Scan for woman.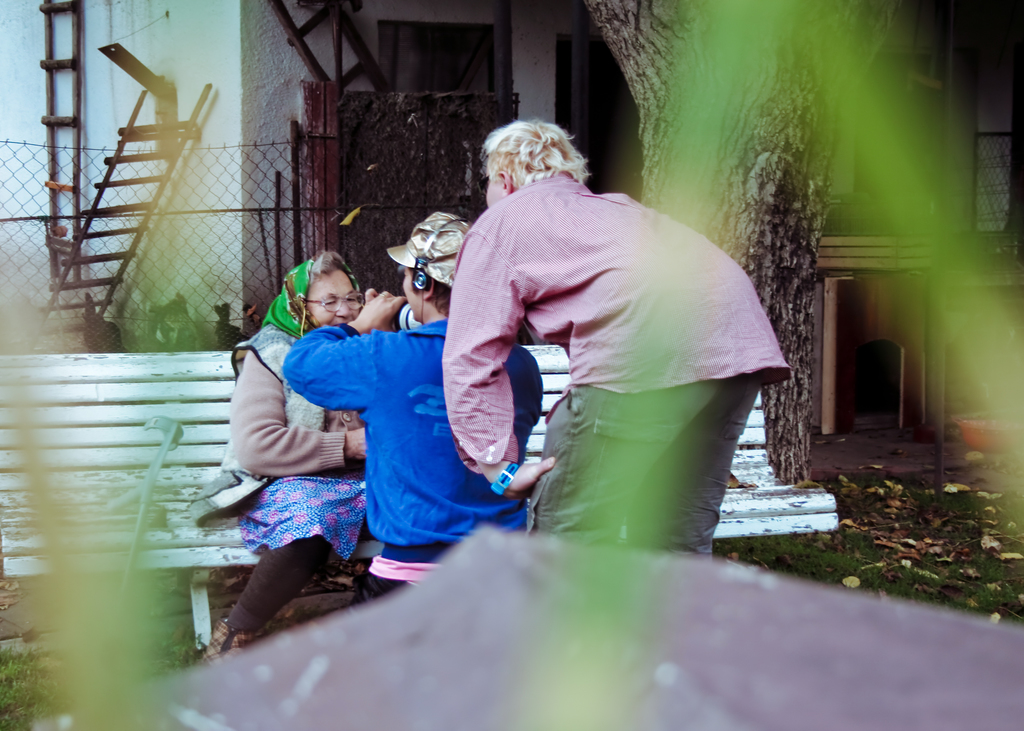
Scan result: crop(188, 246, 370, 664).
